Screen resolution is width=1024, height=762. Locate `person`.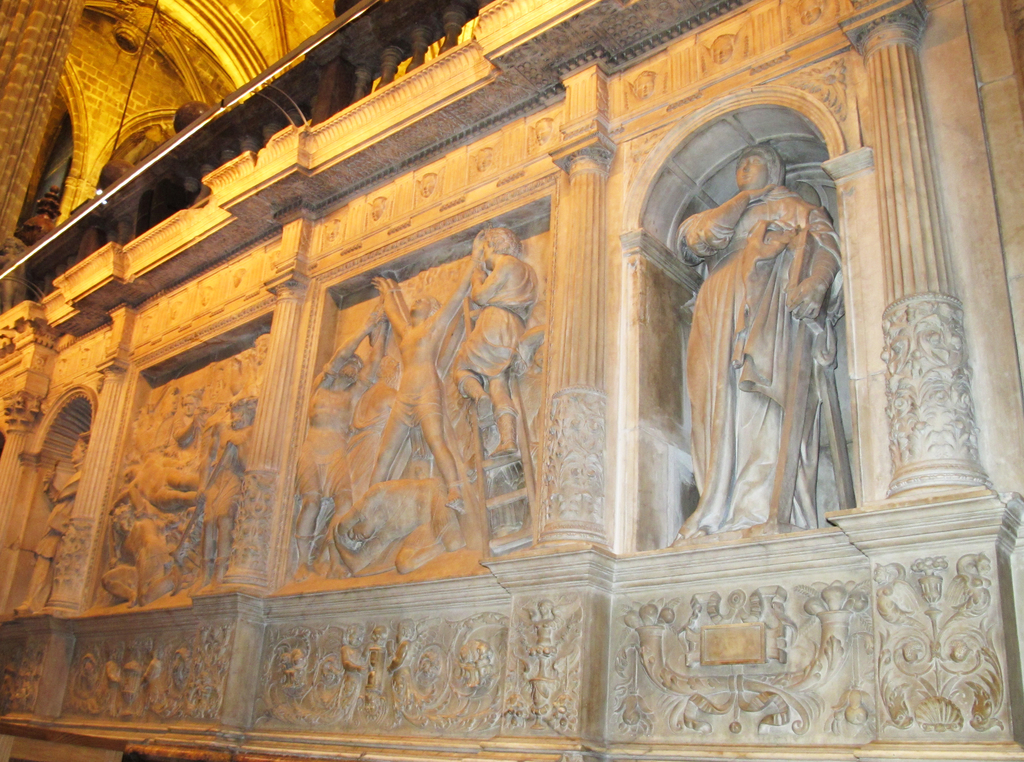
l=111, t=450, r=203, b=512.
